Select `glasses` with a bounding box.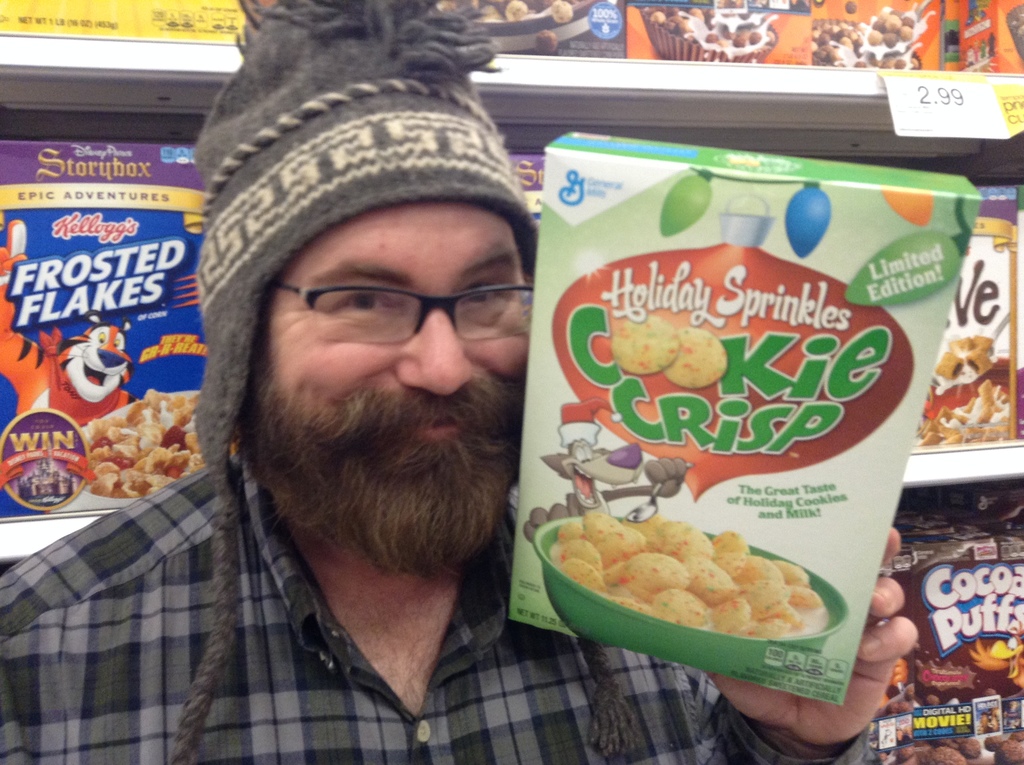
box(278, 262, 531, 351).
